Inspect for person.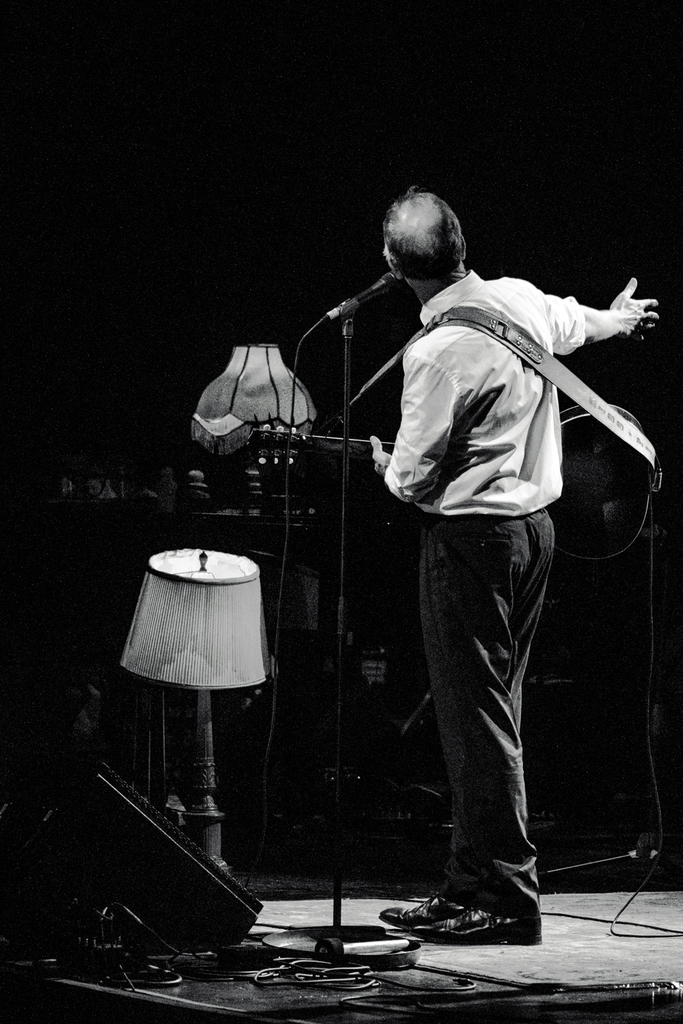
Inspection: [366,182,660,943].
